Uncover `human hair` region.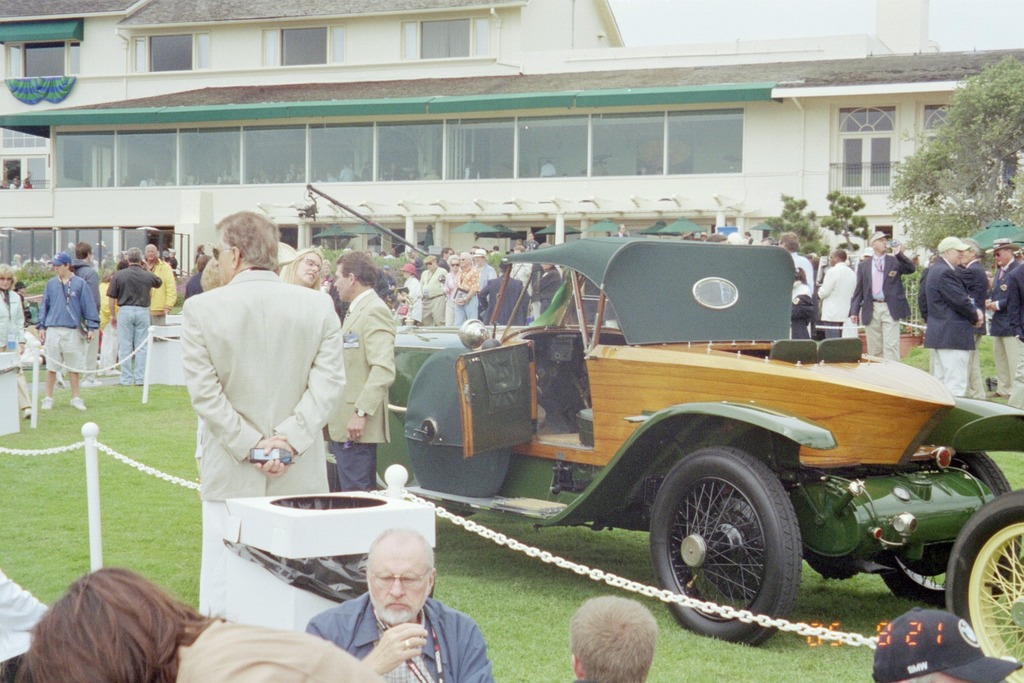
Uncovered: l=77, t=240, r=90, b=257.
